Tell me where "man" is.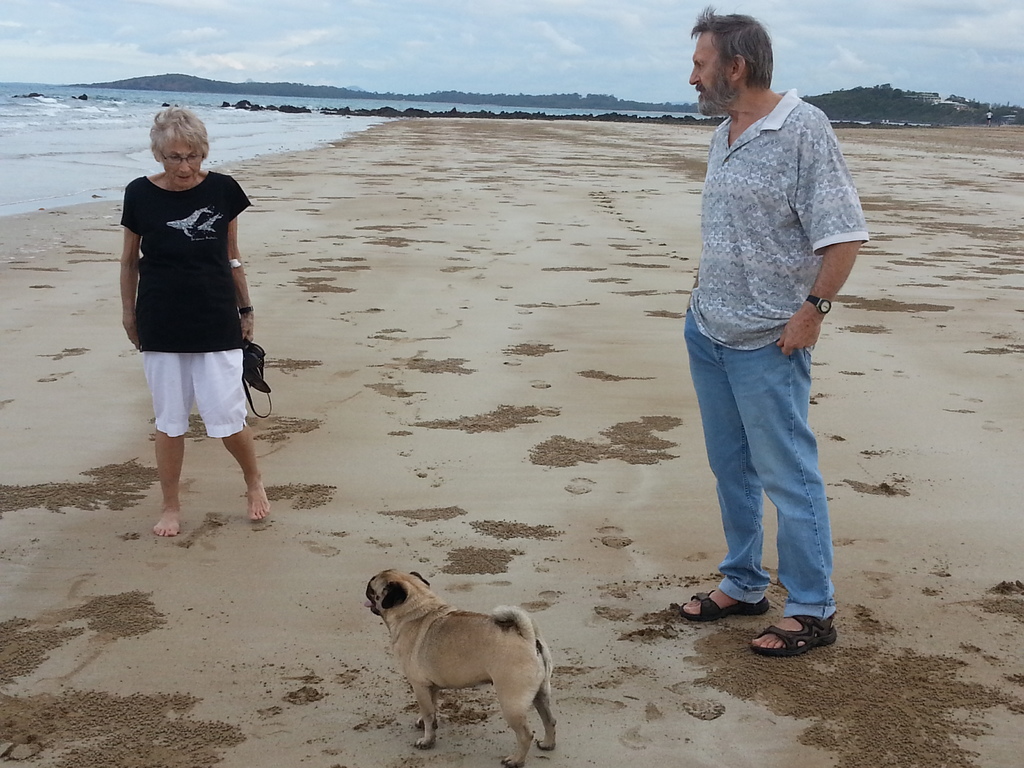
"man" is at 662 27 874 670.
